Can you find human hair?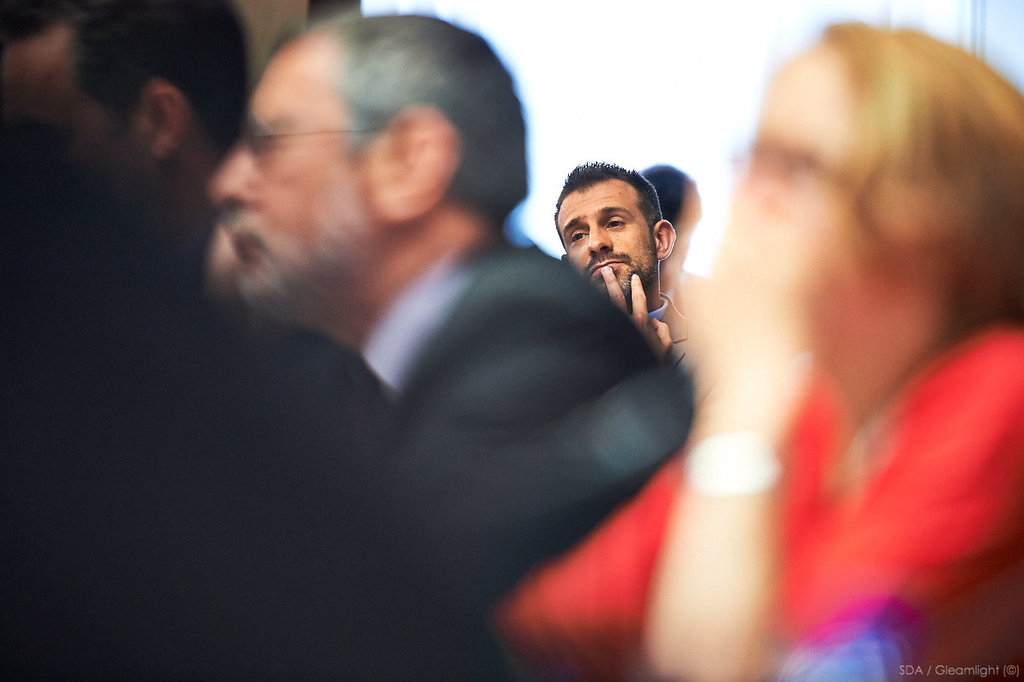
Yes, bounding box: rect(828, 21, 1023, 336).
